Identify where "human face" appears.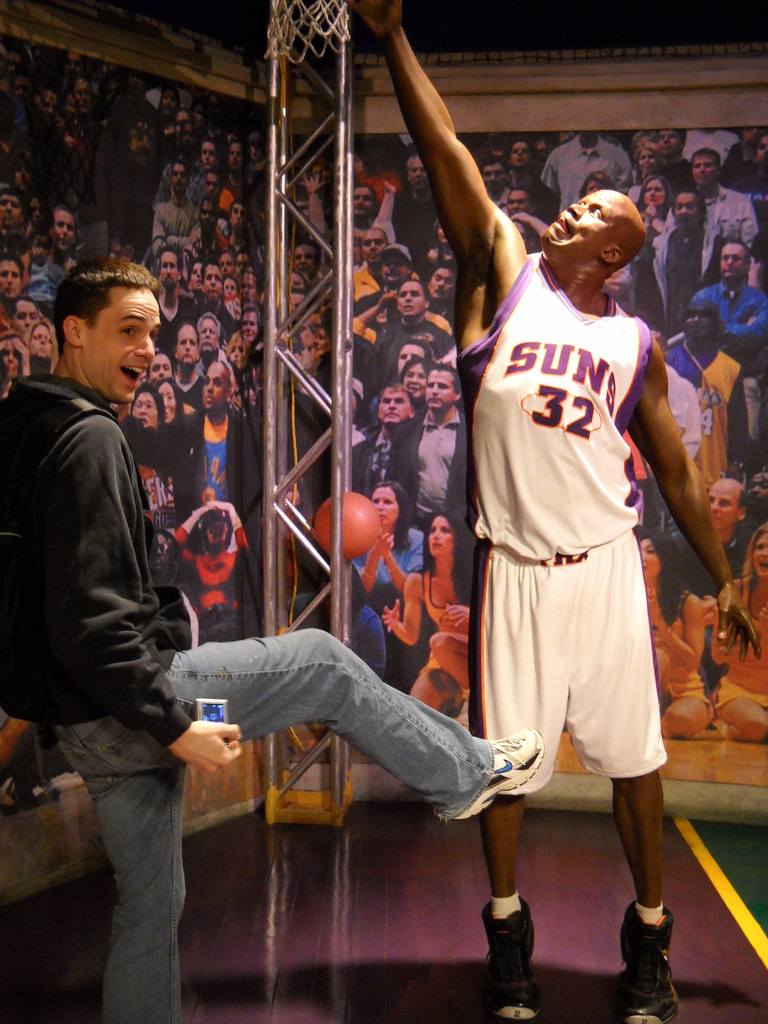
Appears at l=204, t=169, r=215, b=193.
